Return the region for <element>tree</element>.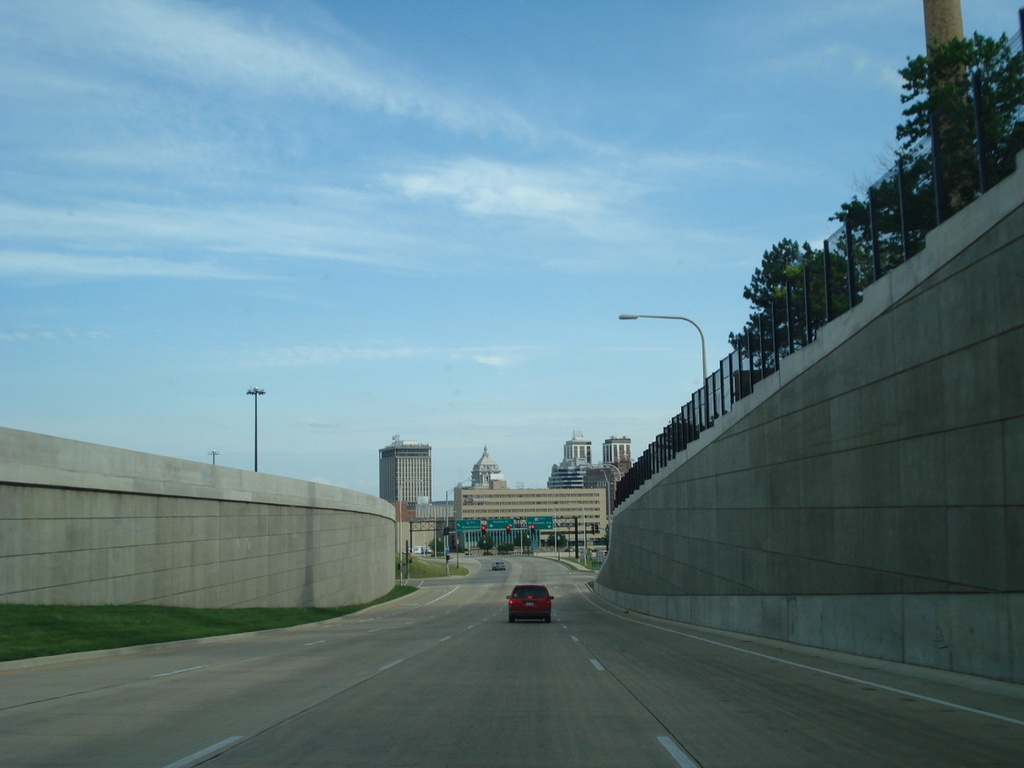
{"x1": 477, "y1": 532, "x2": 492, "y2": 553}.
